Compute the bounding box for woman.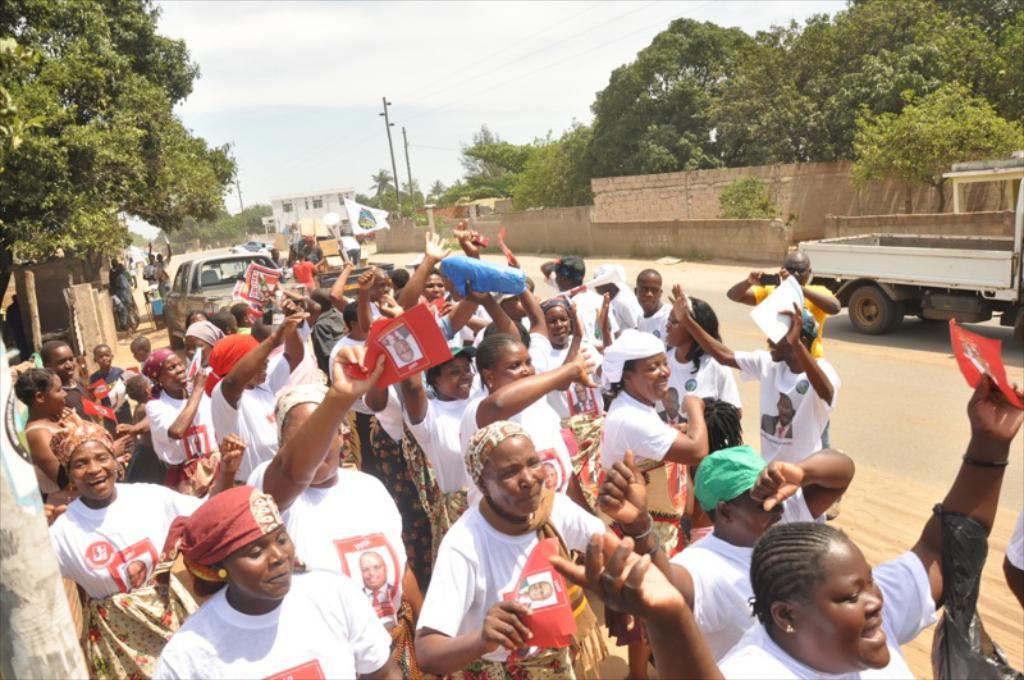
131,478,397,679.
